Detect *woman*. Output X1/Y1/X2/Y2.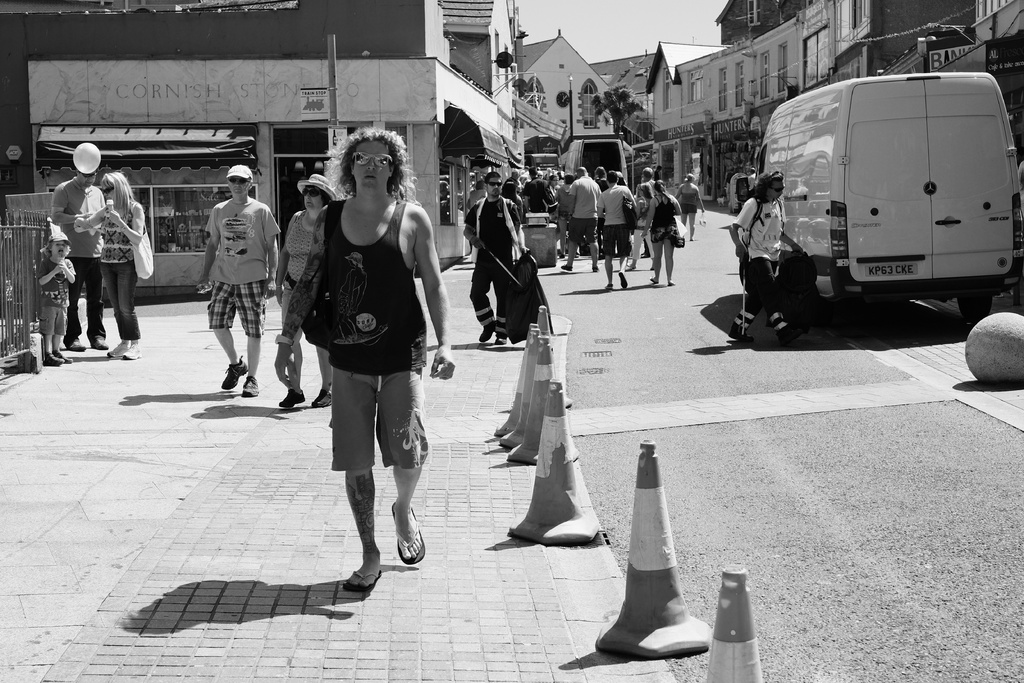
276/171/334/405.
